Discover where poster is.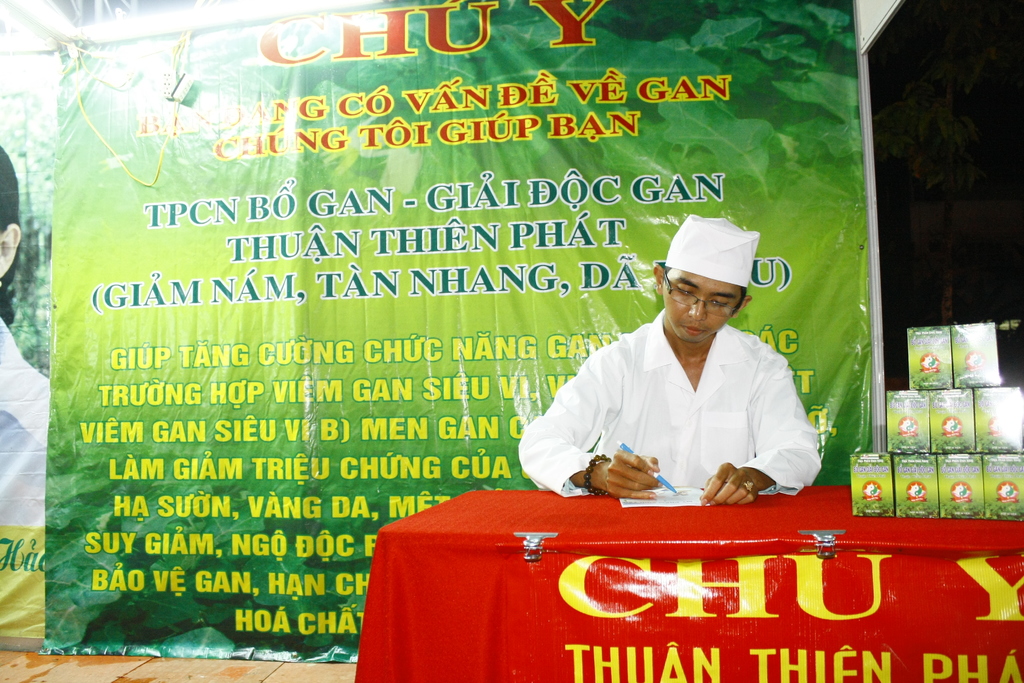
Discovered at locate(35, 0, 874, 652).
